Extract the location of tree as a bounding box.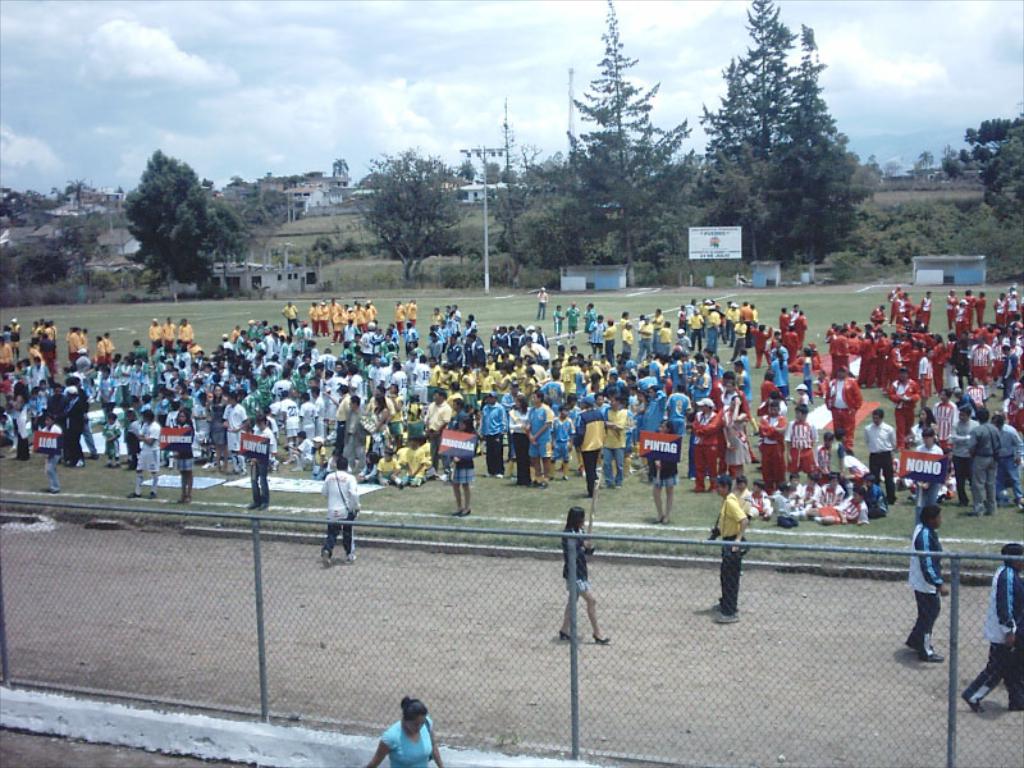
[x1=700, y1=26, x2=877, y2=274].
